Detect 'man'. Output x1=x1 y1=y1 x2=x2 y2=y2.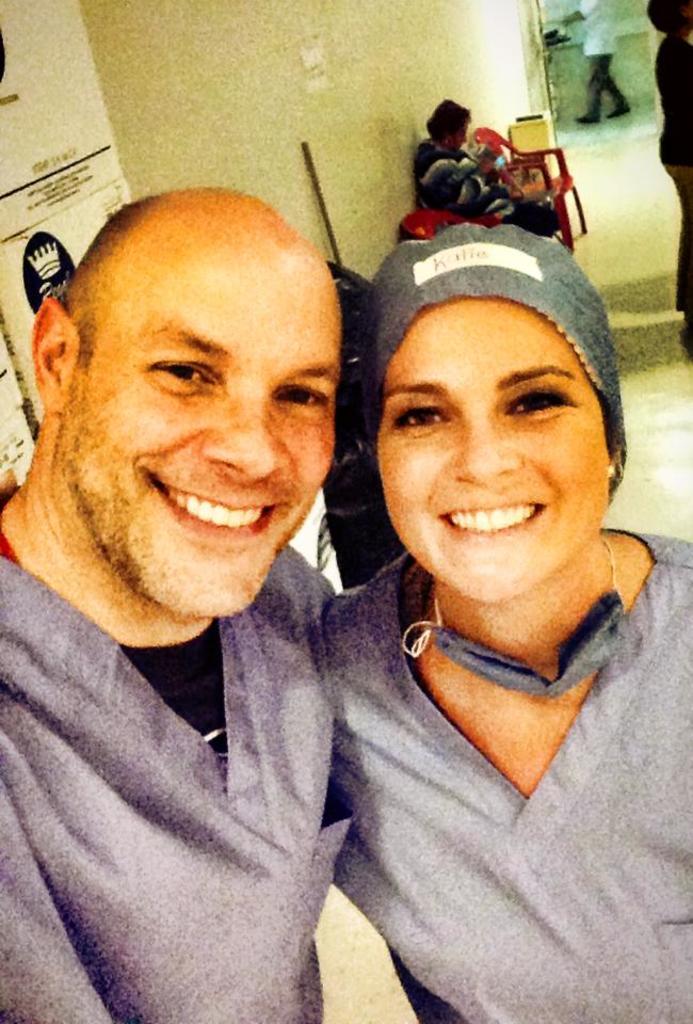
x1=0 y1=179 x2=472 y2=965.
